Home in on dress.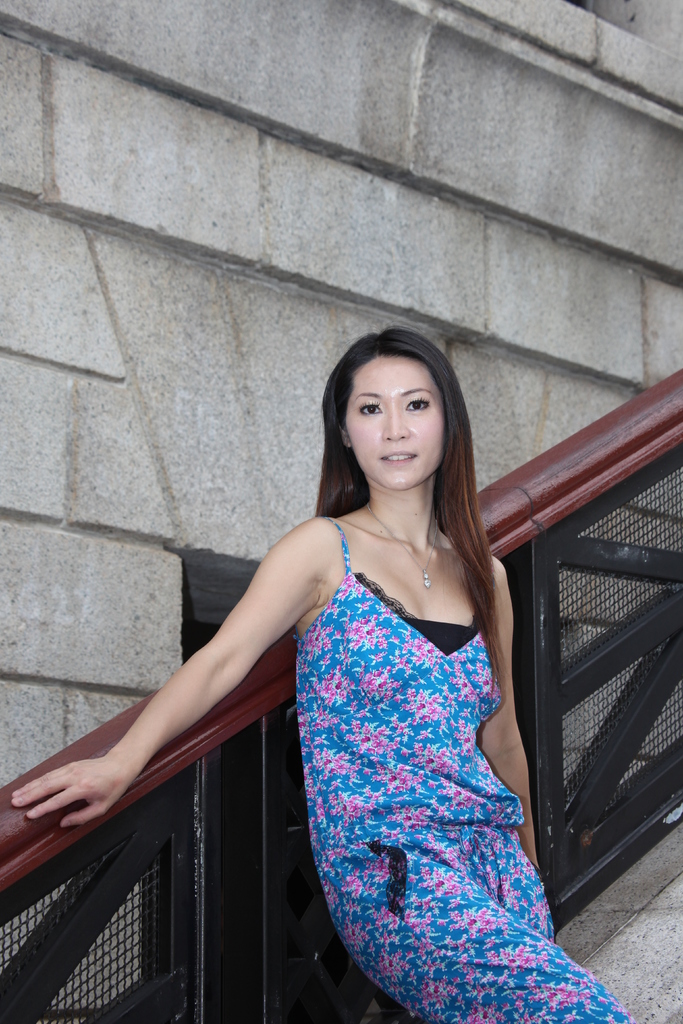
Homed in at [286,516,650,1023].
